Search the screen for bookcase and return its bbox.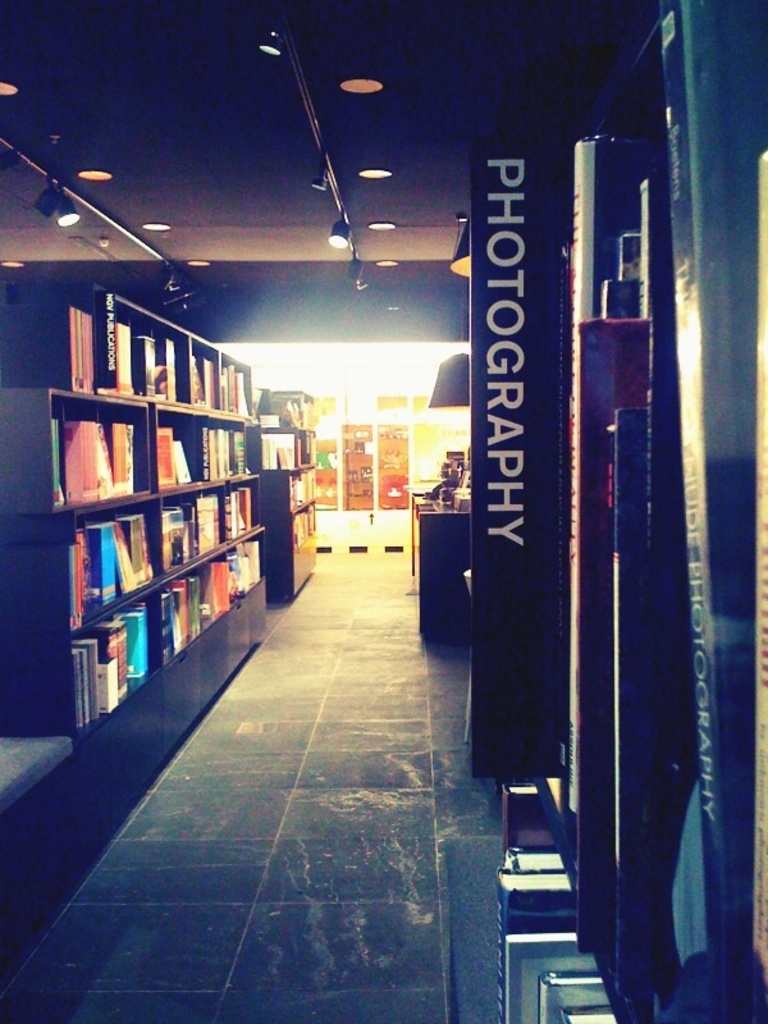
Found: bbox=(29, 300, 275, 704).
